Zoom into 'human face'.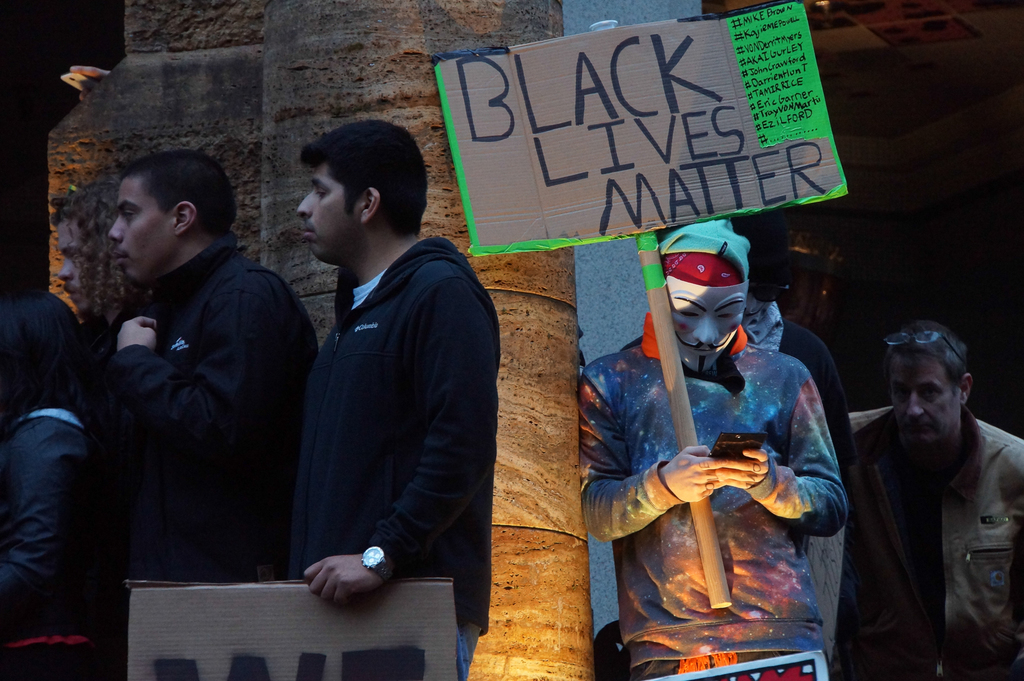
Zoom target: box=[49, 218, 86, 315].
